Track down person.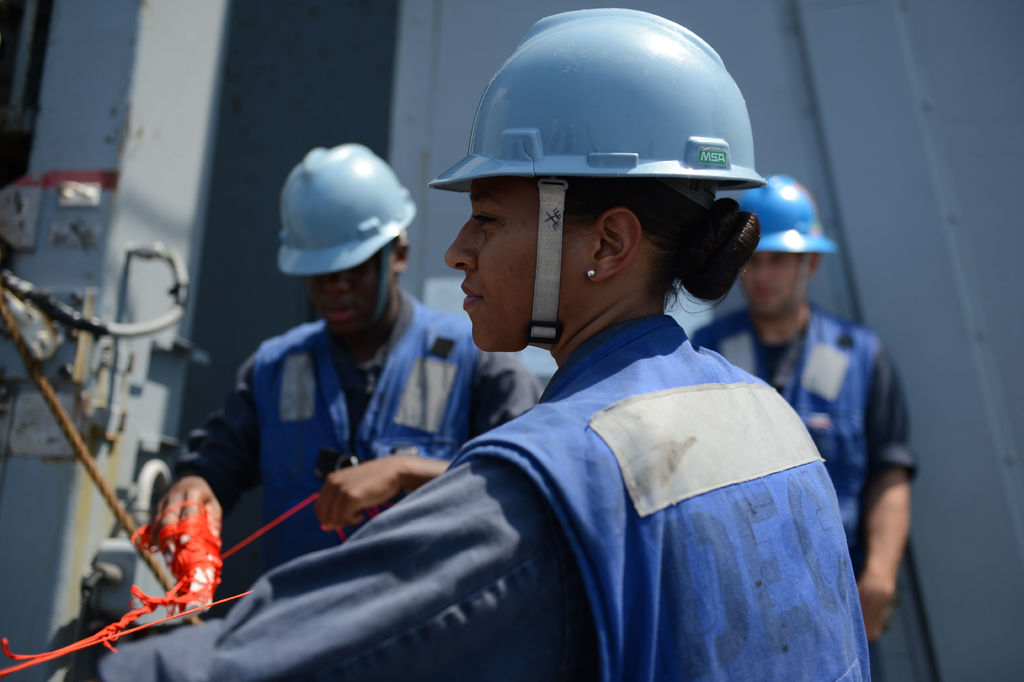
Tracked to bbox=(685, 181, 921, 681).
